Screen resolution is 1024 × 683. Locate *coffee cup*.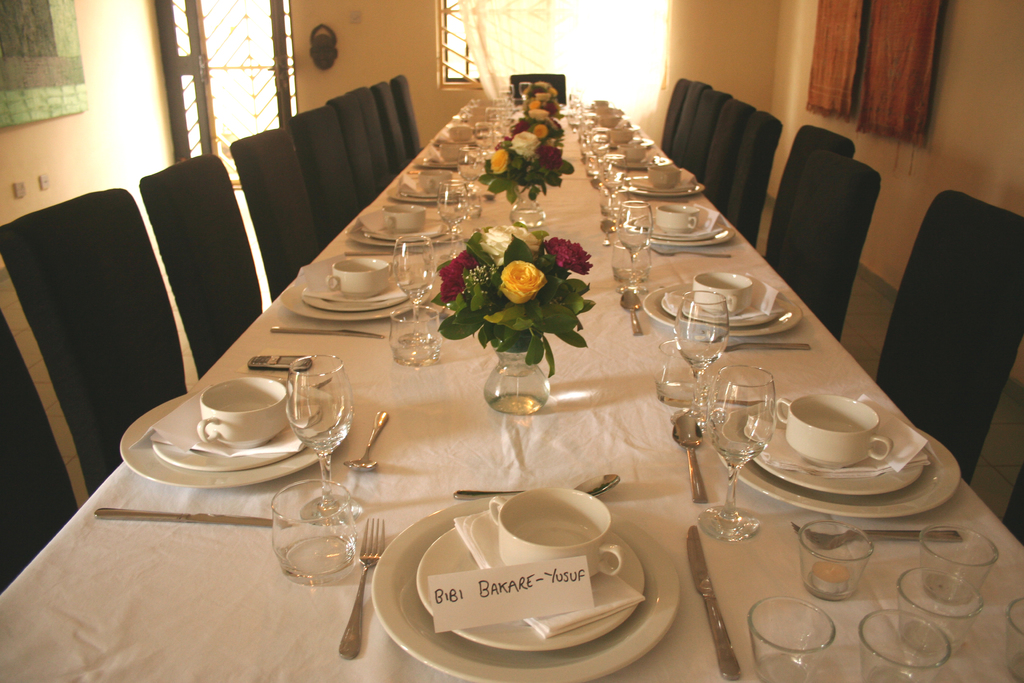
l=607, t=128, r=635, b=150.
